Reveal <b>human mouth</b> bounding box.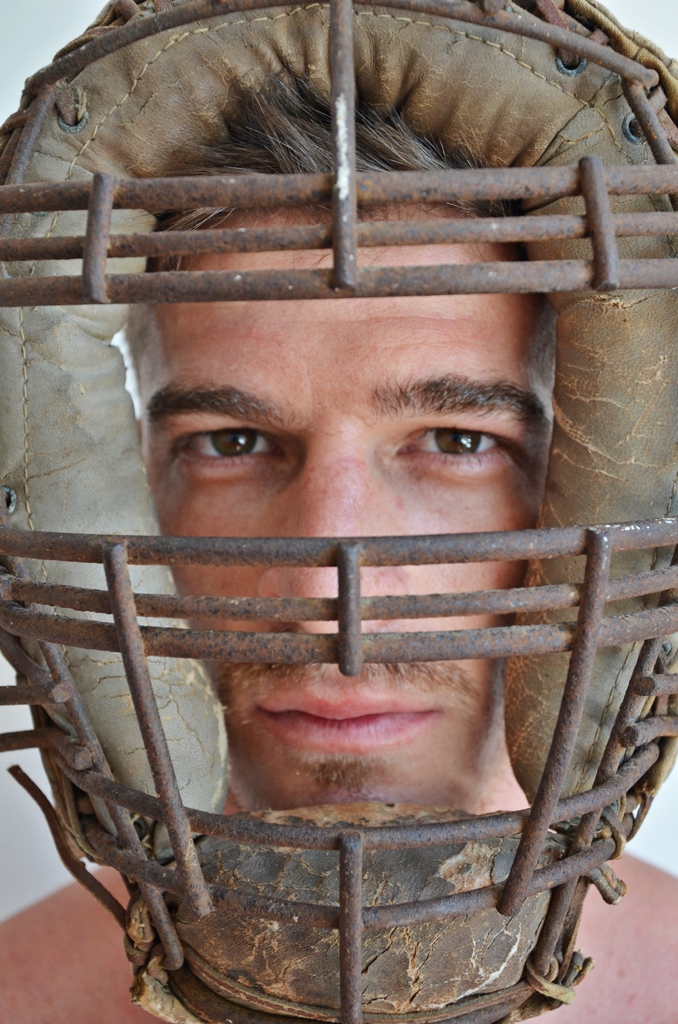
Revealed: {"x1": 249, "y1": 691, "x2": 446, "y2": 754}.
